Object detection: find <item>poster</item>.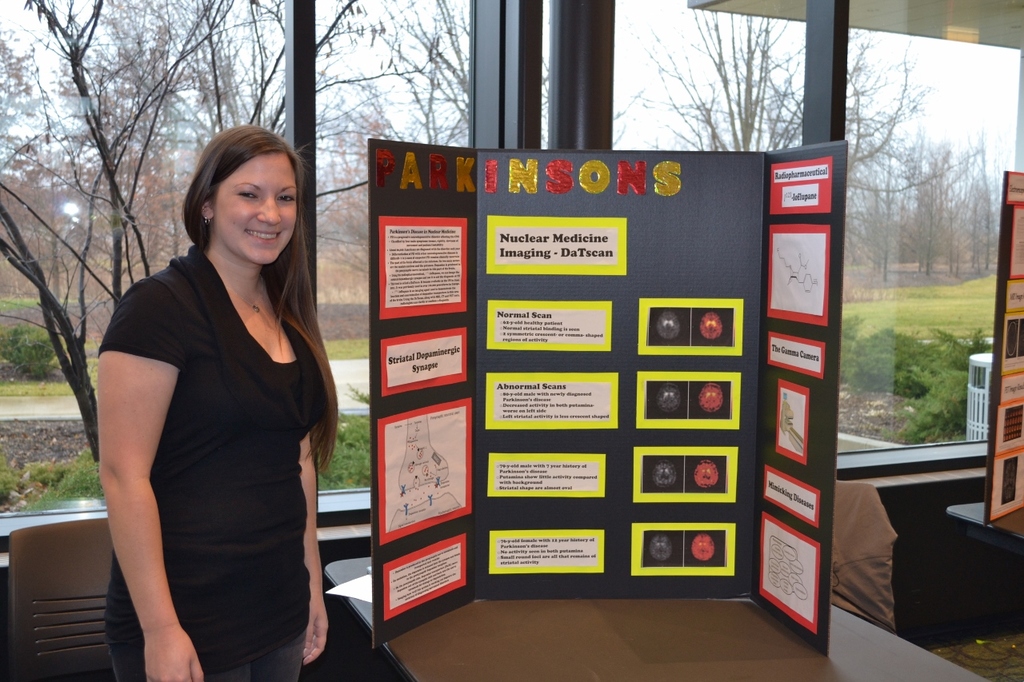
(x1=484, y1=299, x2=613, y2=349).
